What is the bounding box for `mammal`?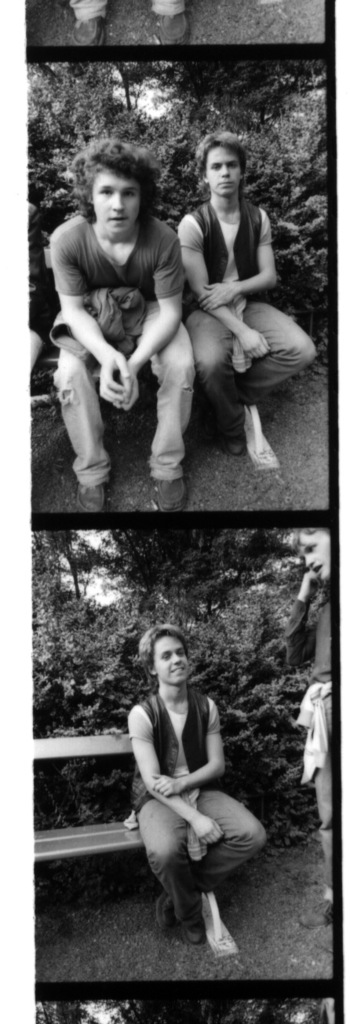
crop(124, 620, 264, 944).
